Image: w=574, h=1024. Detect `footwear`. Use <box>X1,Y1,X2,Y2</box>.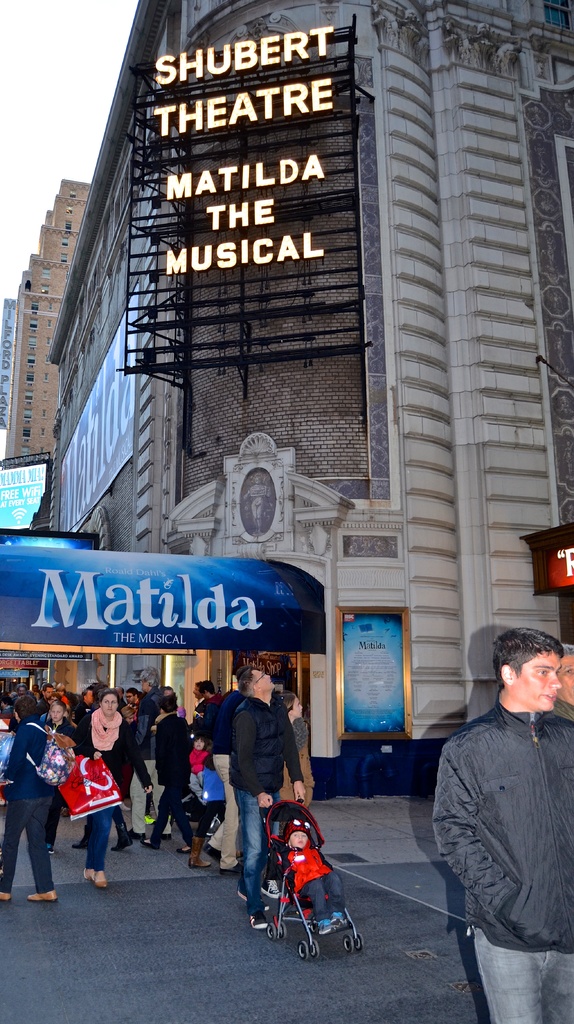
<box>191,832,212,869</box>.
